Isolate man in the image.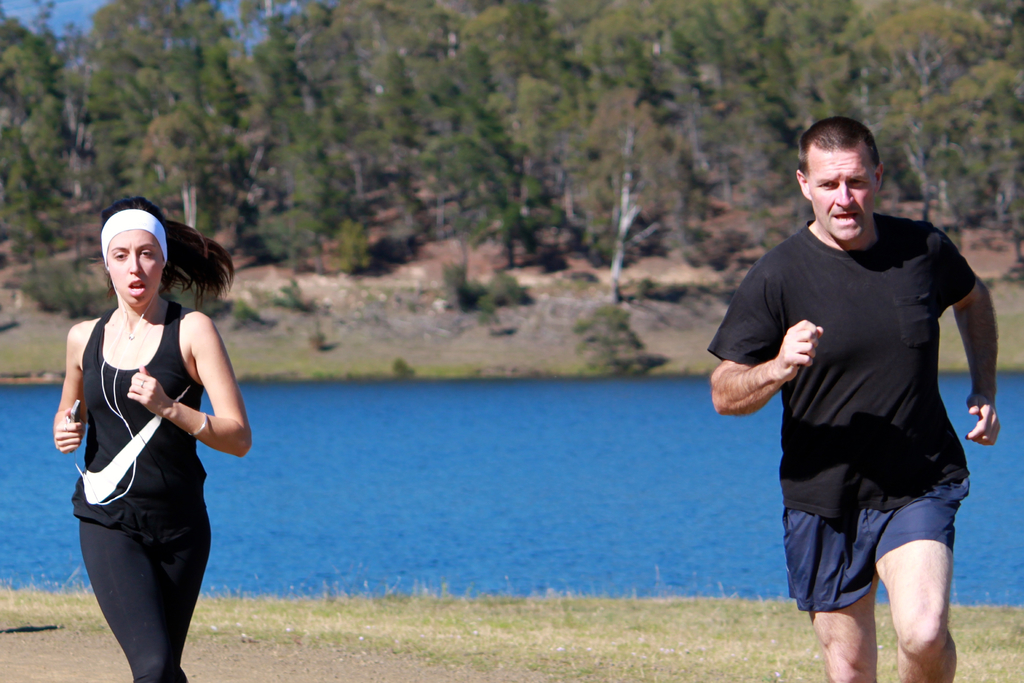
Isolated region: 703 146 1006 653.
